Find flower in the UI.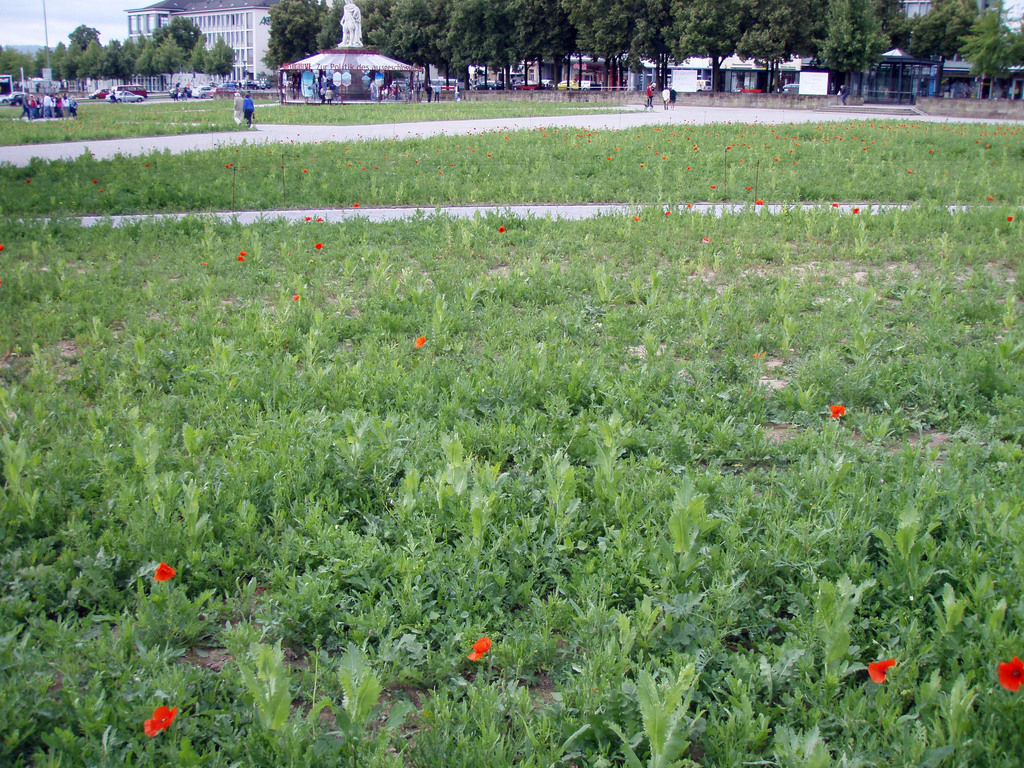
UI element at (x1=351, y1=199, x2=362, y2=211).
